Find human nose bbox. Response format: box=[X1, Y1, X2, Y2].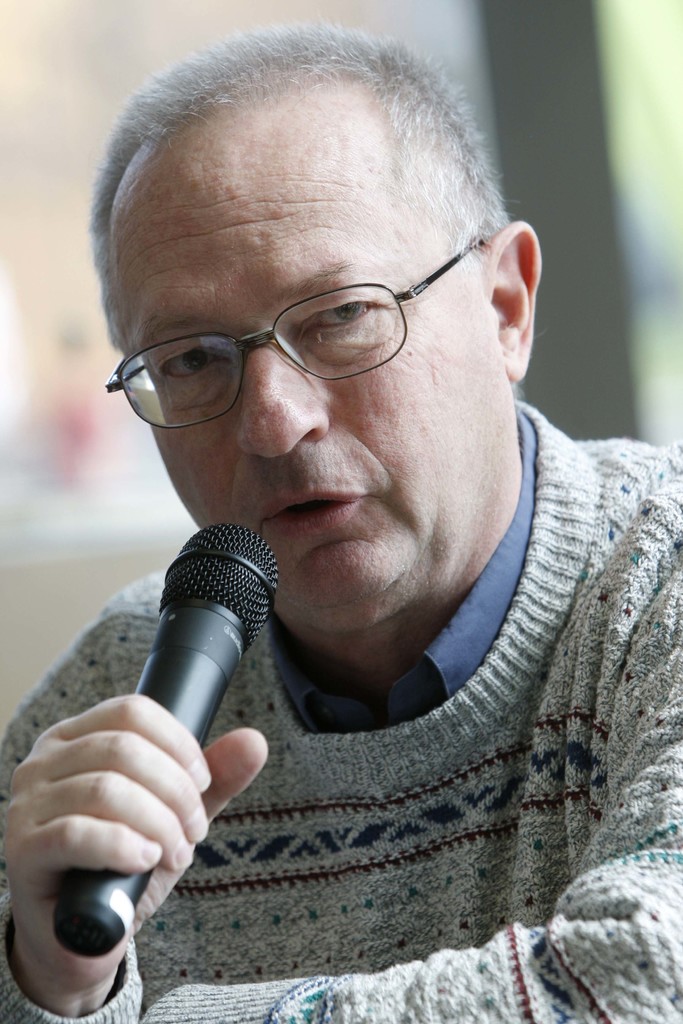
box=[232, 328, 331, 462].
